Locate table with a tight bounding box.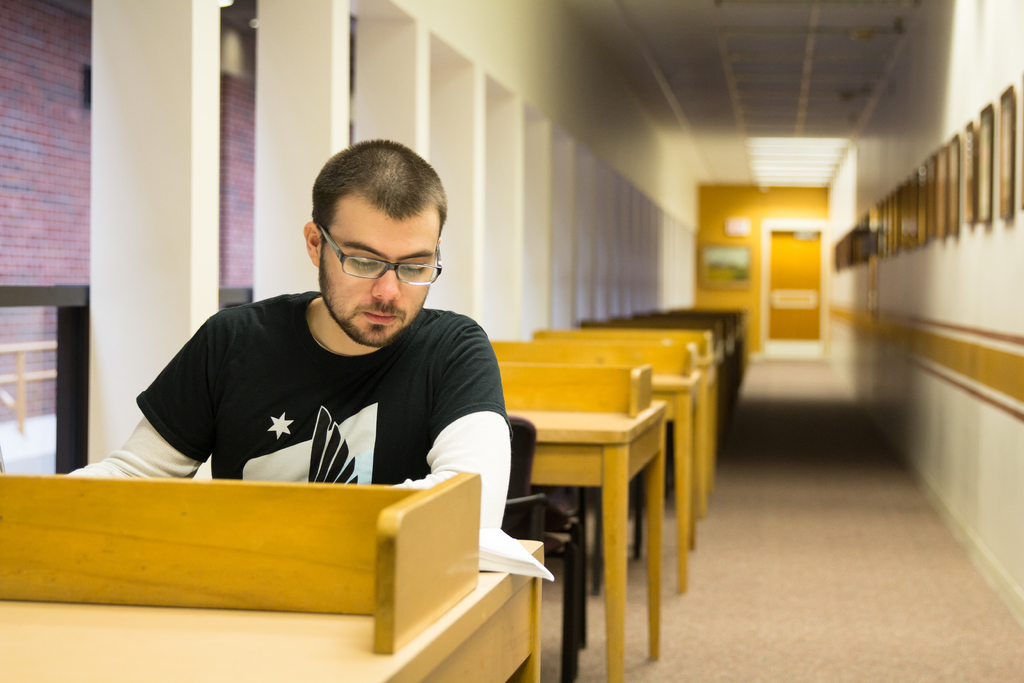
bbox=[514, 409, 657, 682].
